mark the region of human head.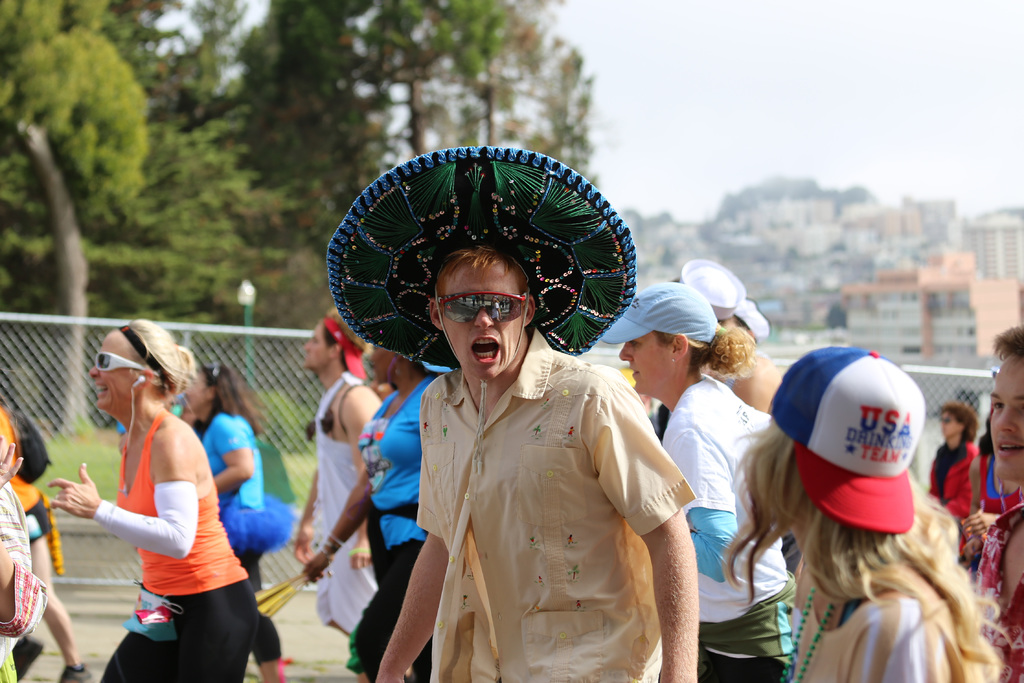
Region: locate(989, 327, 1023, 477).
